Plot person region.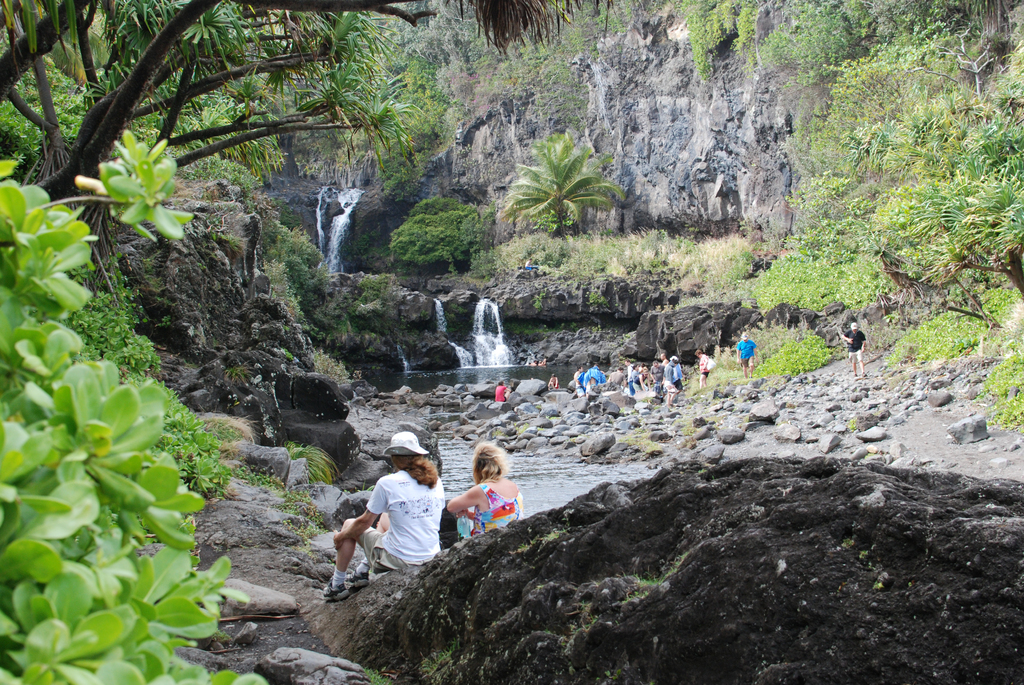
Plotted at 316 434 446 604.
